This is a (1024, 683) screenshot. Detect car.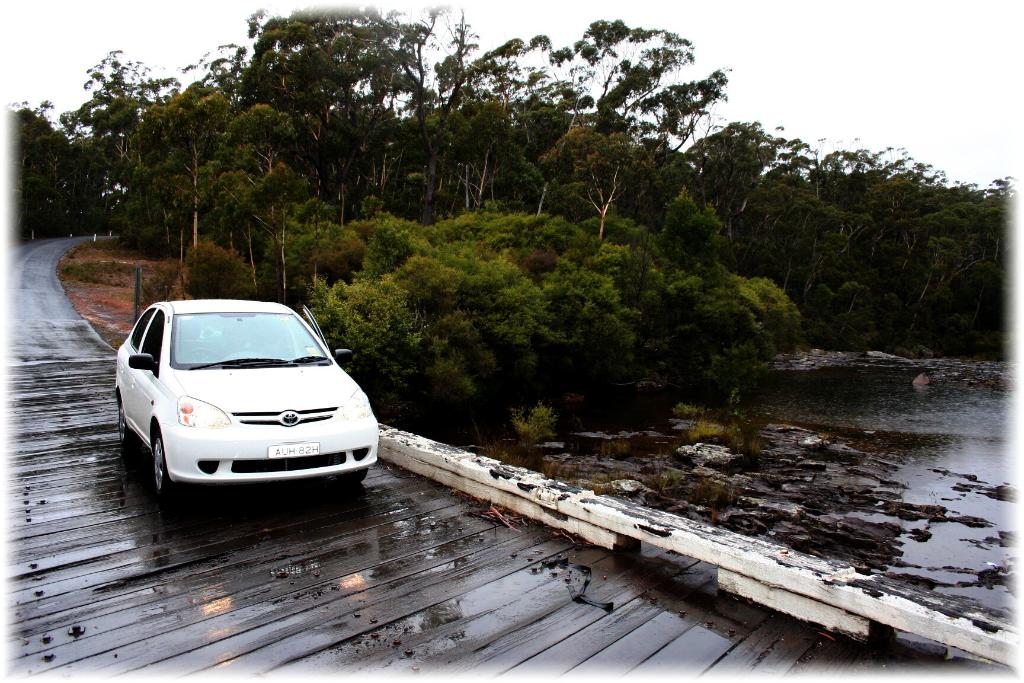
<region>115, 292, 381, 492</region>.
